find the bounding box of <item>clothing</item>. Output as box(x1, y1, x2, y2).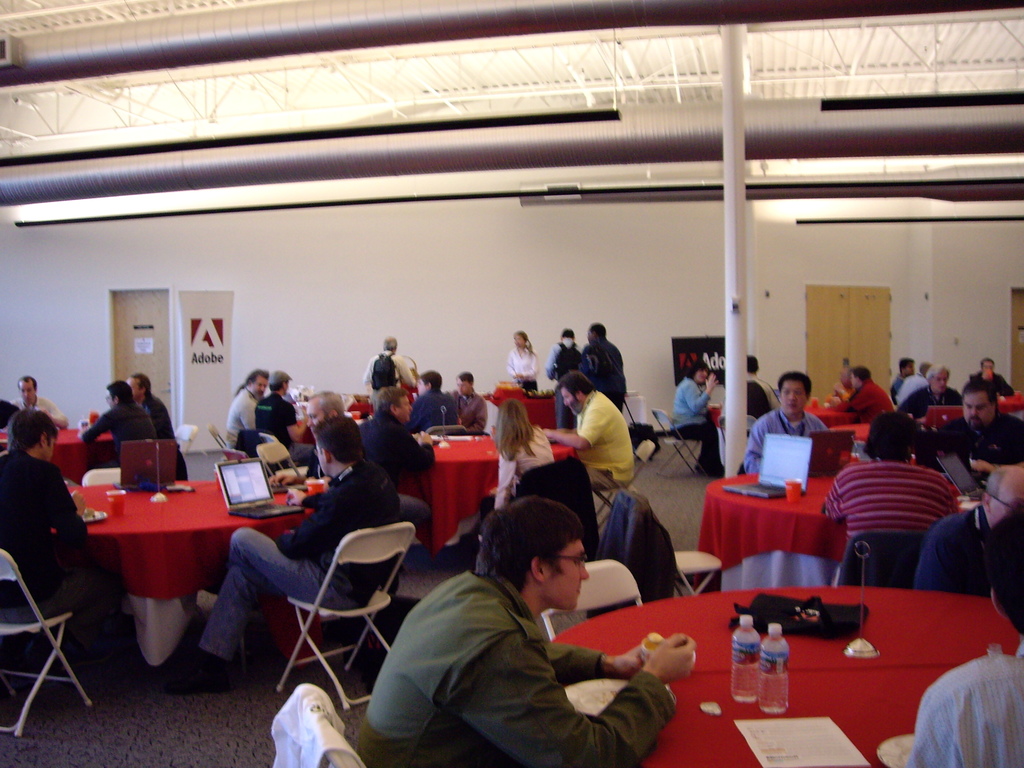
box(452, 392, 488, 434).
